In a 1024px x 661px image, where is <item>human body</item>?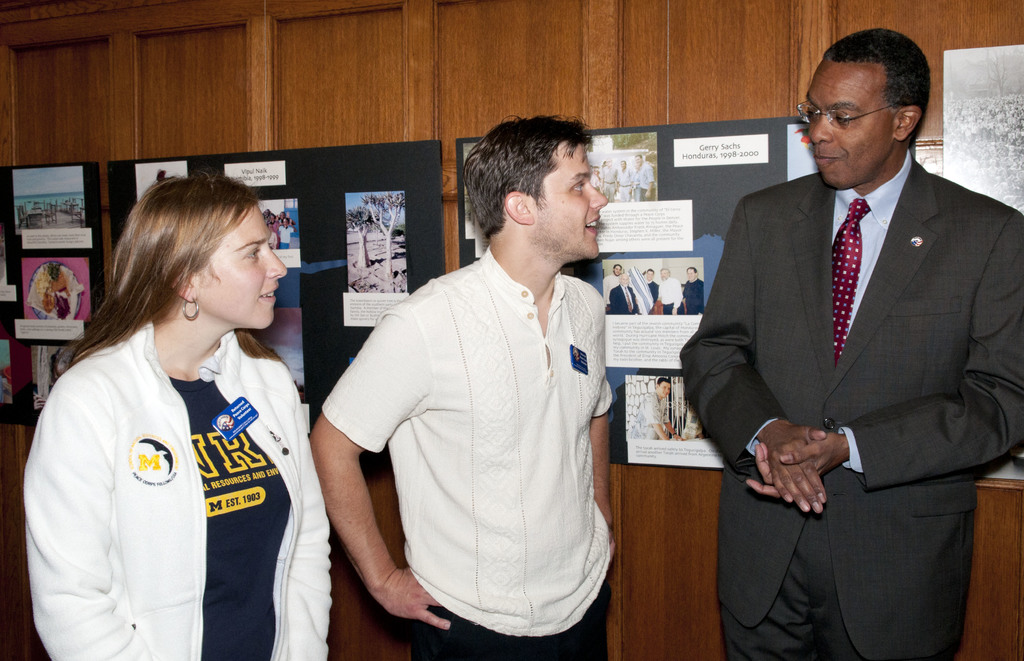
Rect(677, 22, 1023, 660).
